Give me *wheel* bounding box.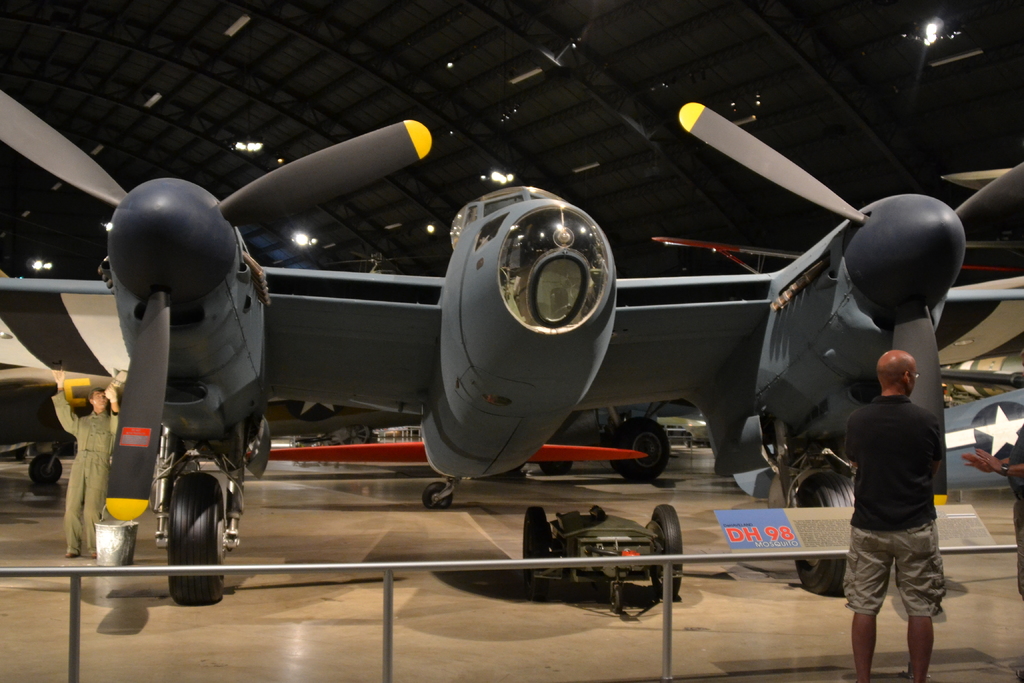
left=790, top=469, right=857, bottom=597.
